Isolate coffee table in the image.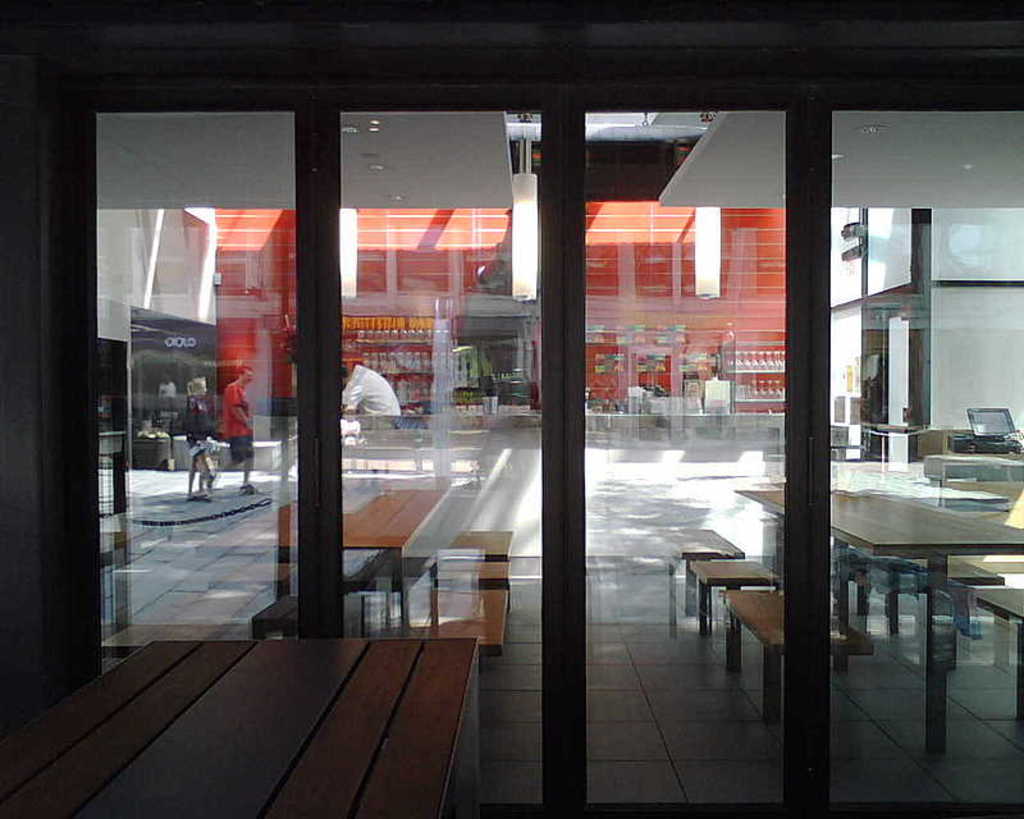
Isolated region: (0, 639, 481, 818).
